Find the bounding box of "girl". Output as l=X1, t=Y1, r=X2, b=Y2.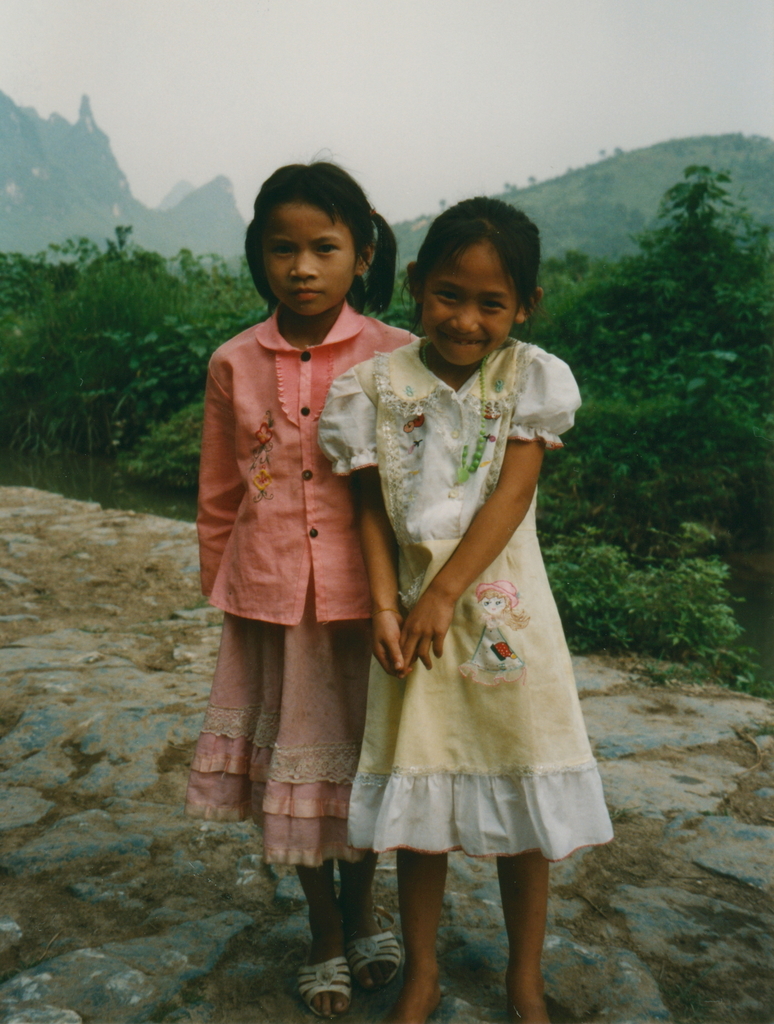
l=183, t=162, r=426, b=1019.
